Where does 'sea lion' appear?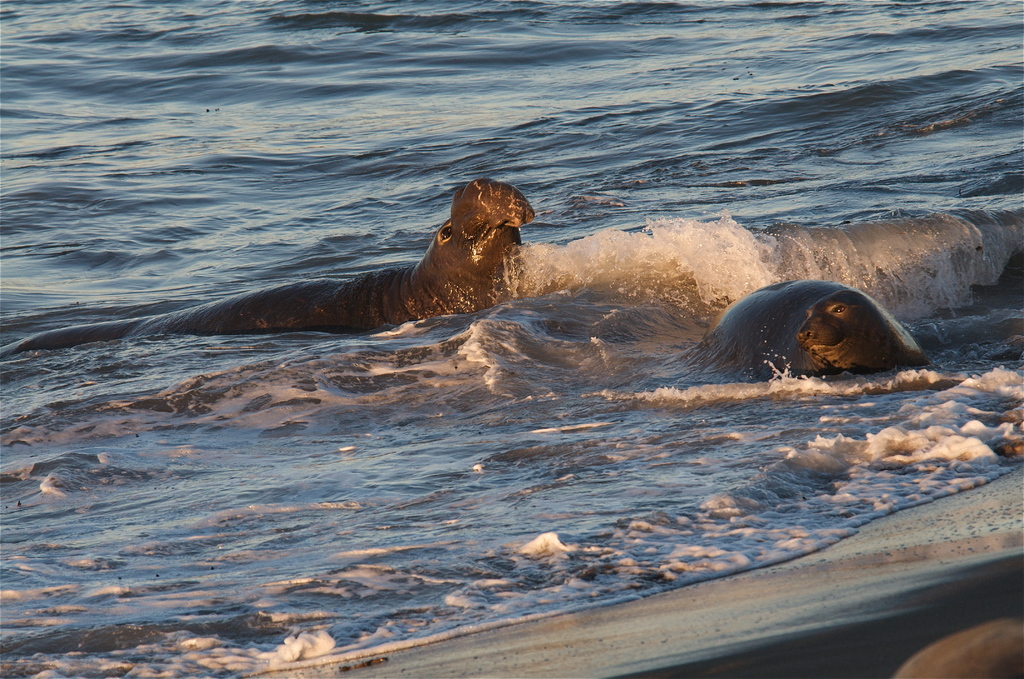
Appears at 0 177 534 364.
